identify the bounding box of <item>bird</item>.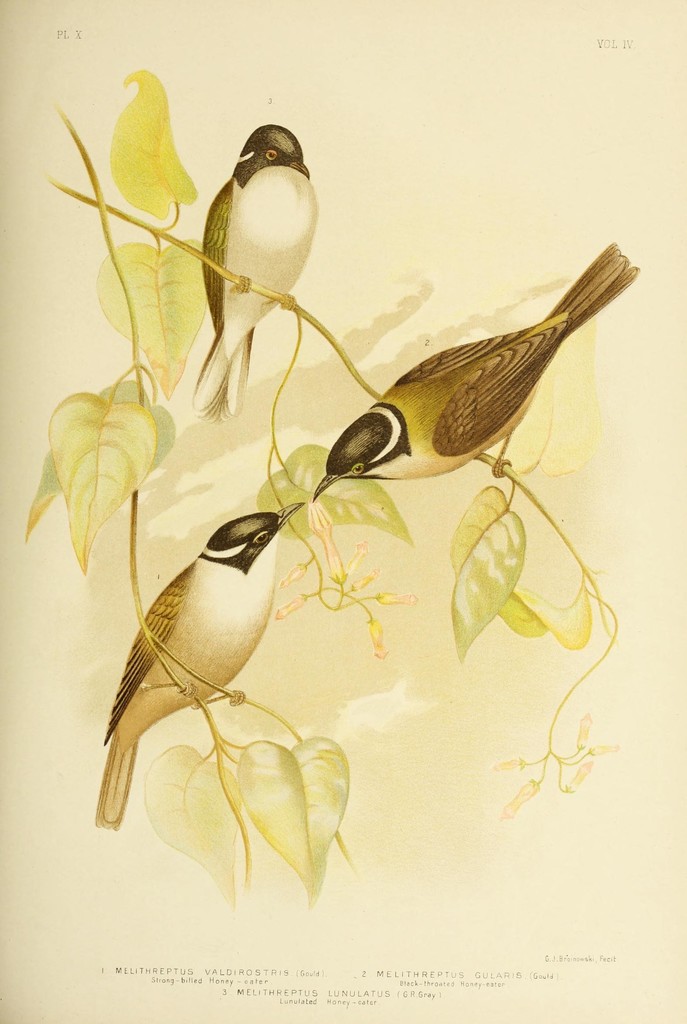
bbox=(97, 500, 305, 829).
